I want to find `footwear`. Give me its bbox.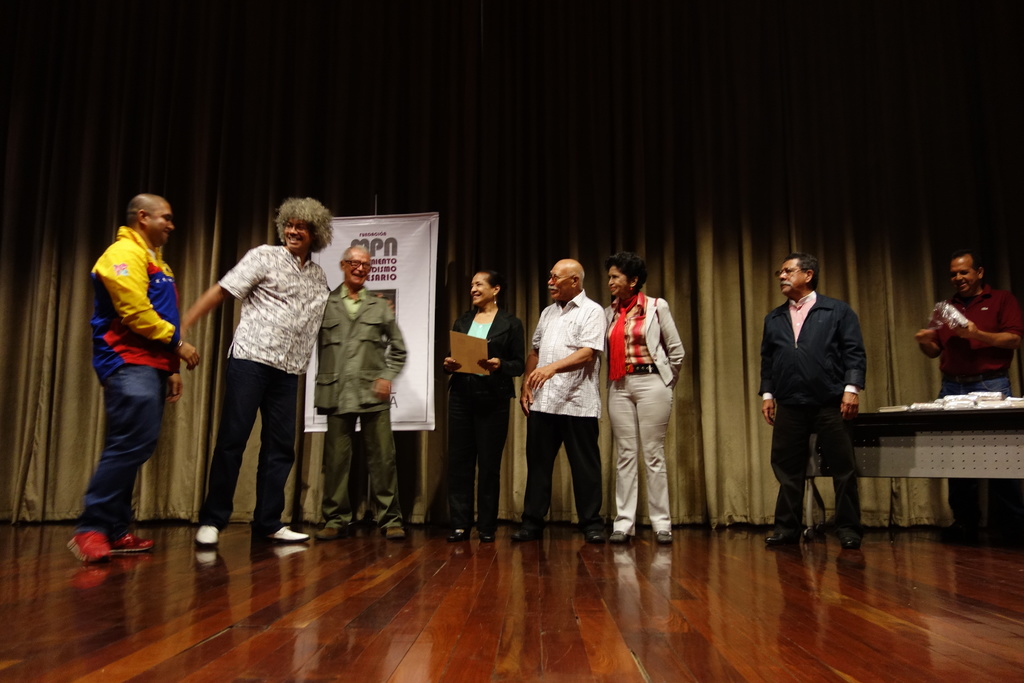
(x1=451, y1=526, x2=470, y2=543).
